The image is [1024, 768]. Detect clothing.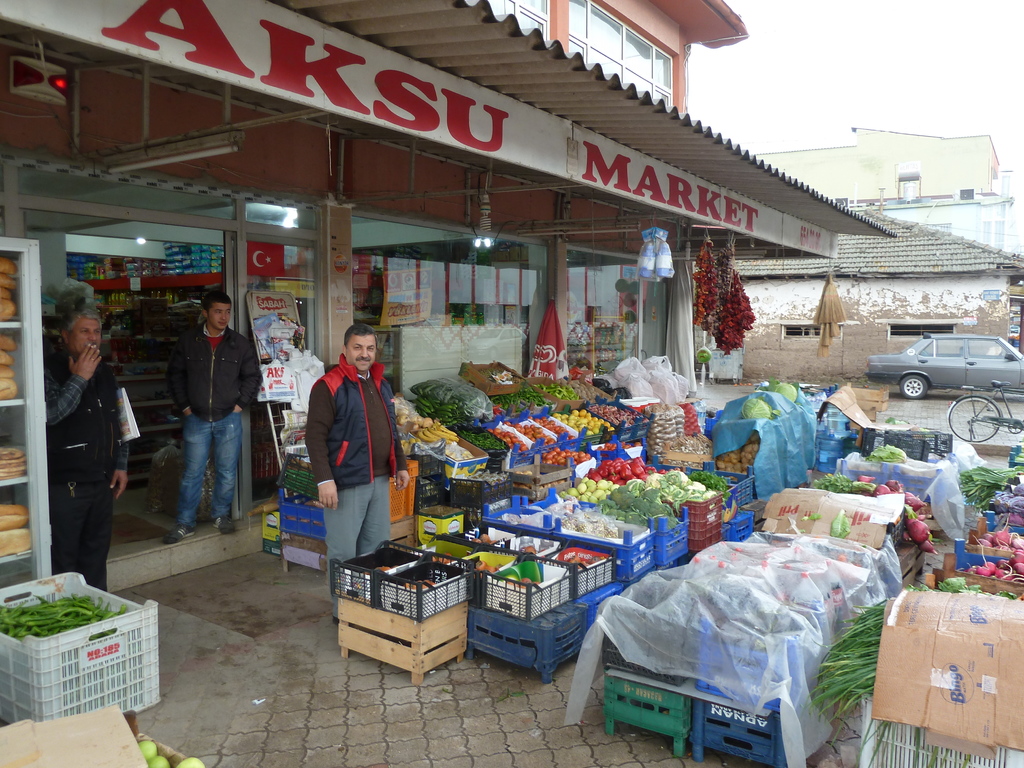
Detection: (left=31, top=351, right=122, bottom=581).
